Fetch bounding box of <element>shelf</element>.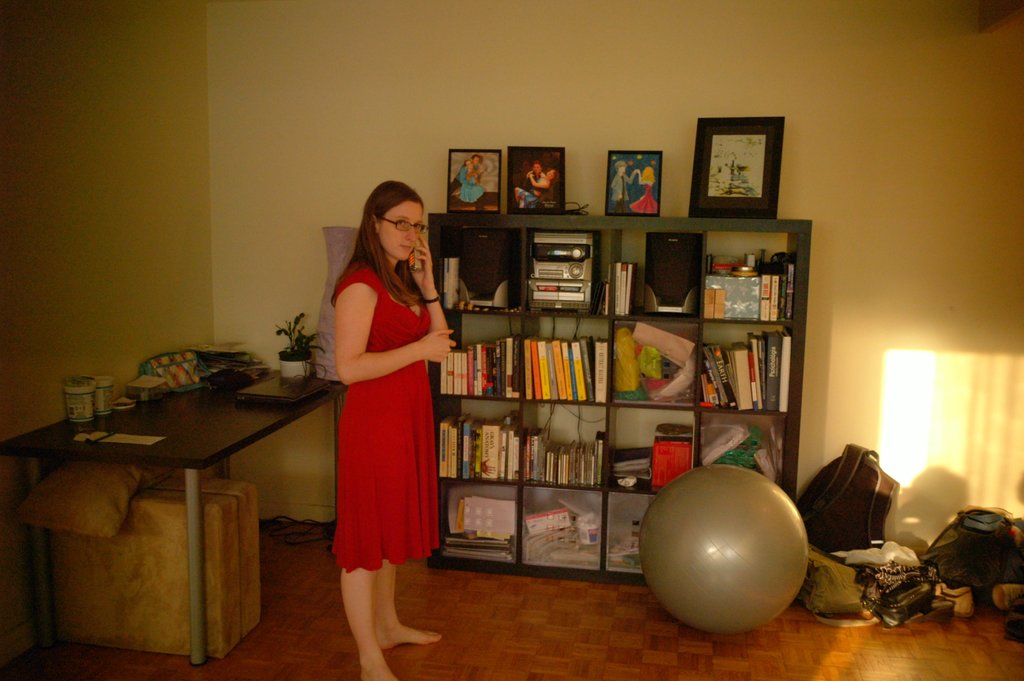
Bbox: [438, 402, 524, 482].
